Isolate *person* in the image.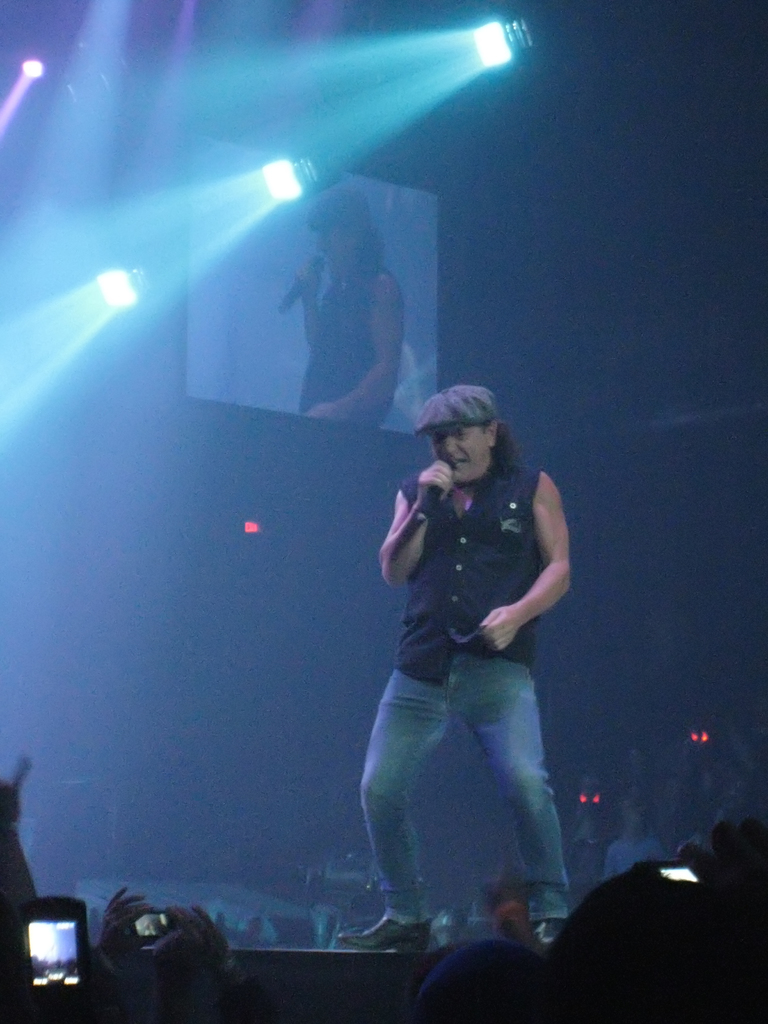
Isolated region: Rect(289, 179, 417, 428).
